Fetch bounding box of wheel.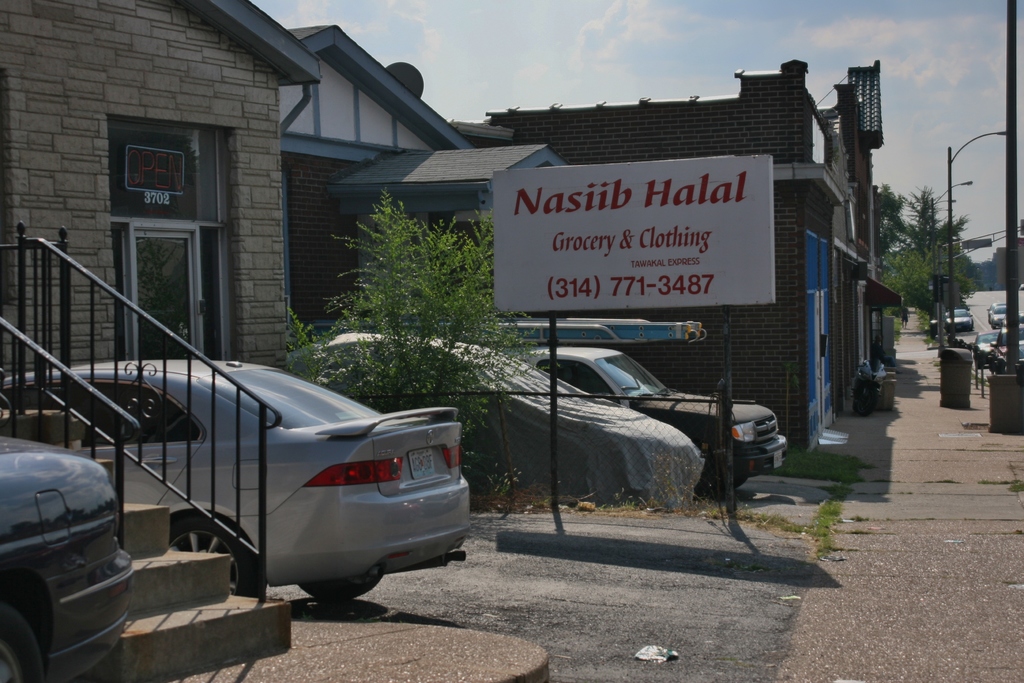
Bbox: crop(168, 511, 263, 598).
